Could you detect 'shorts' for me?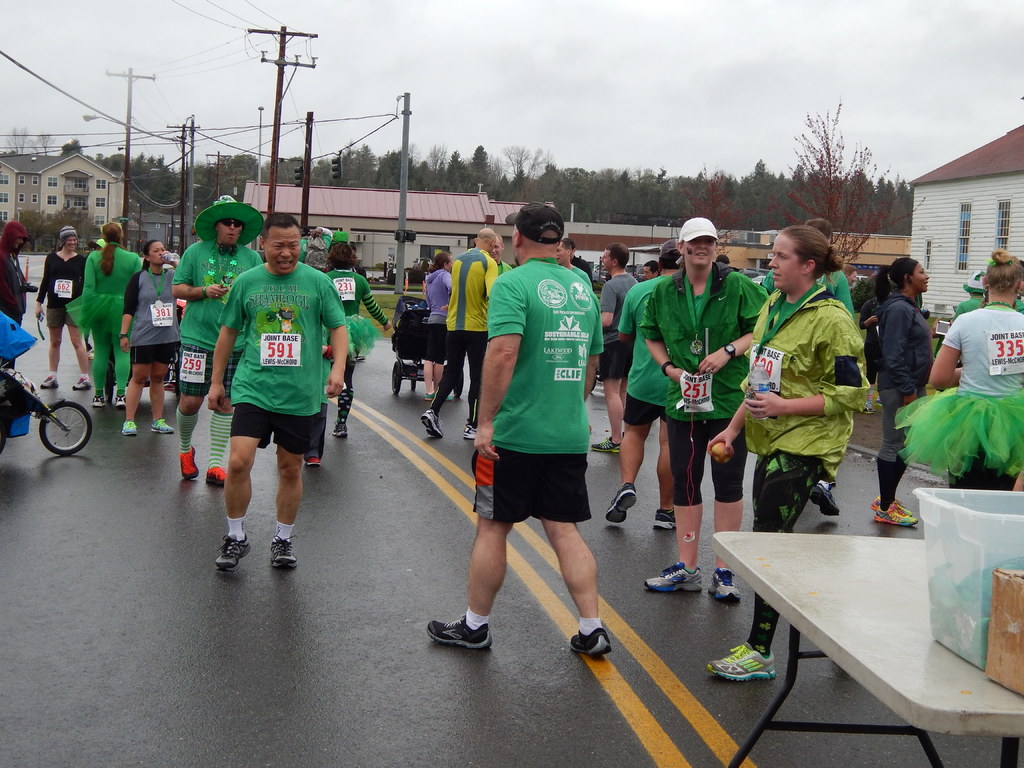
Detection result: bbox(599, 337, 636, 377).
